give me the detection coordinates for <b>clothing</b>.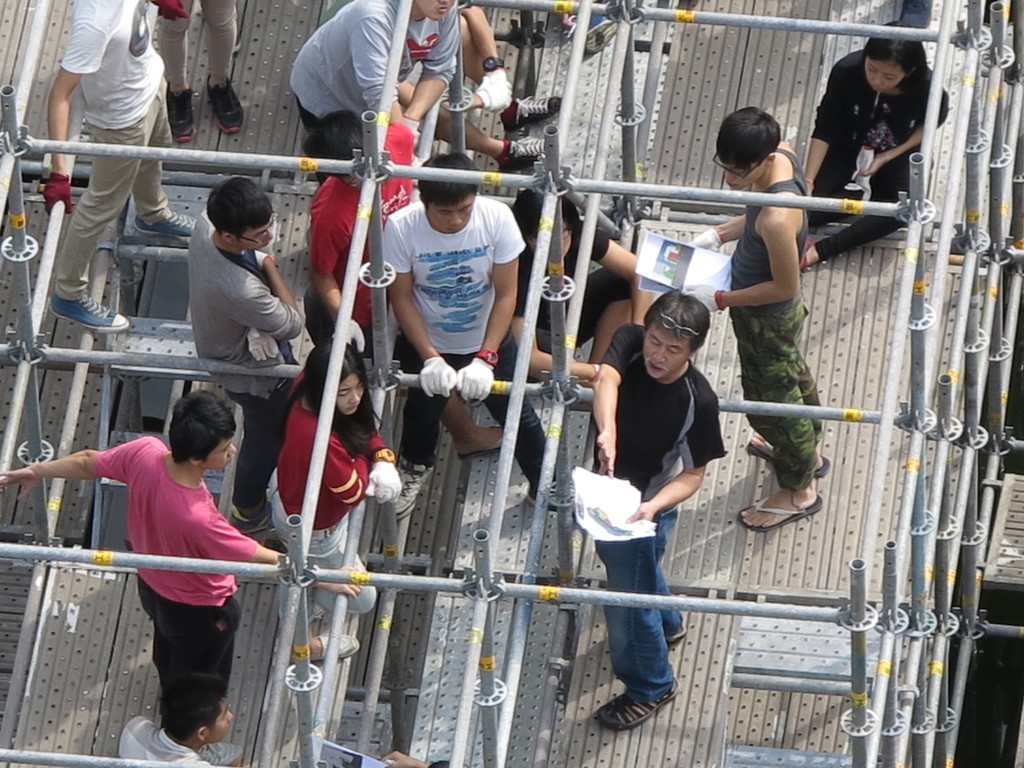
region(809, 44, 948, 267).
